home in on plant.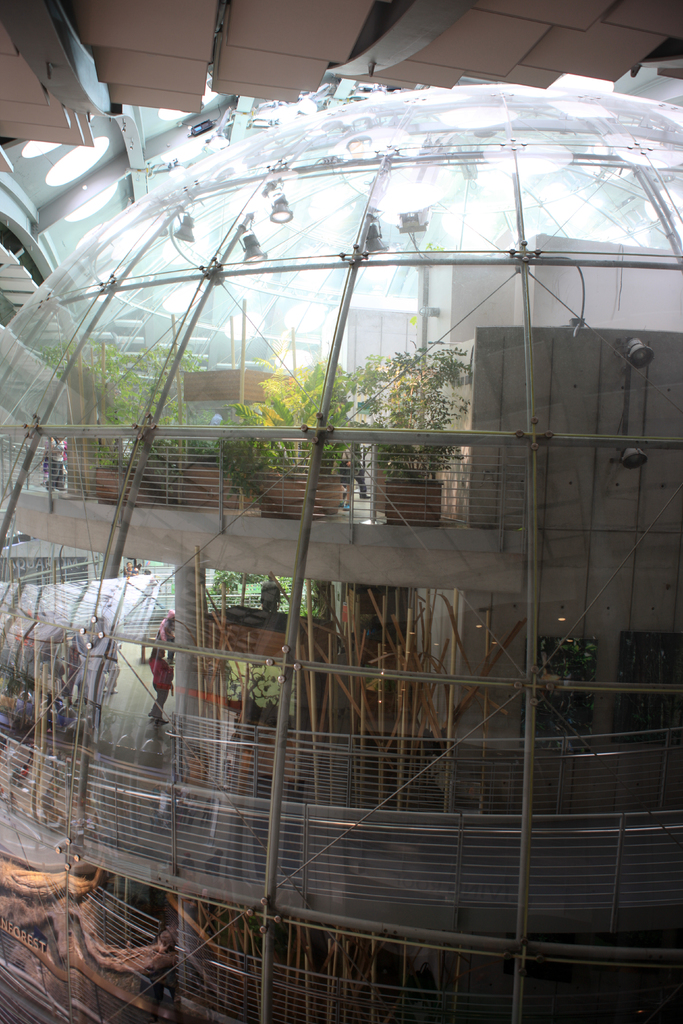
Homed in at detection(218, 648, 290, 717).
